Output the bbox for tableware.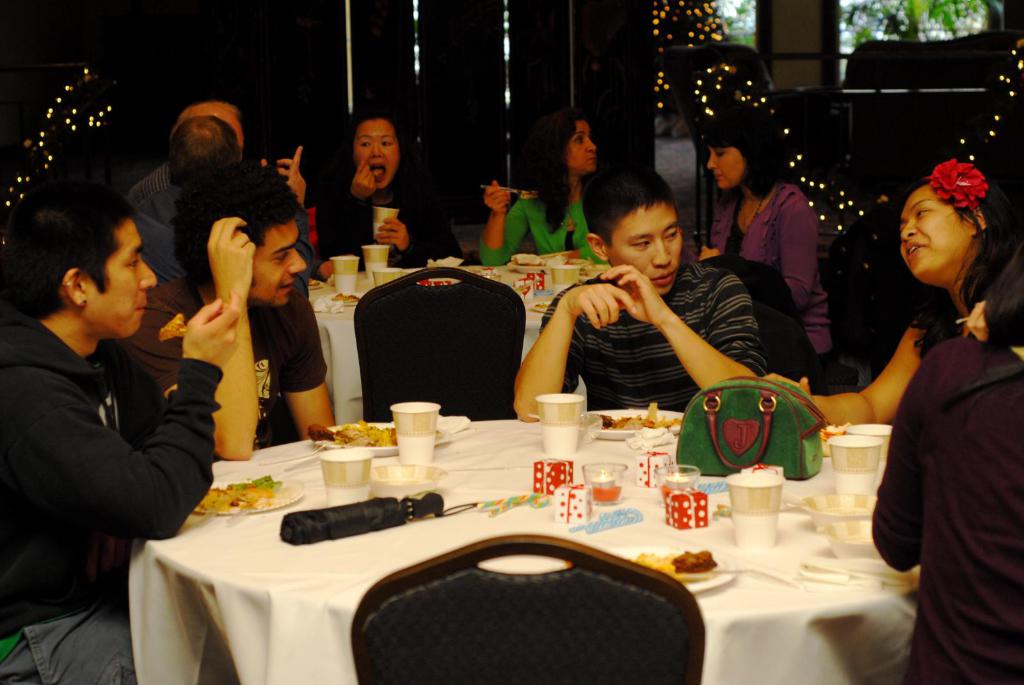
region(224, 499, 261, 526).
